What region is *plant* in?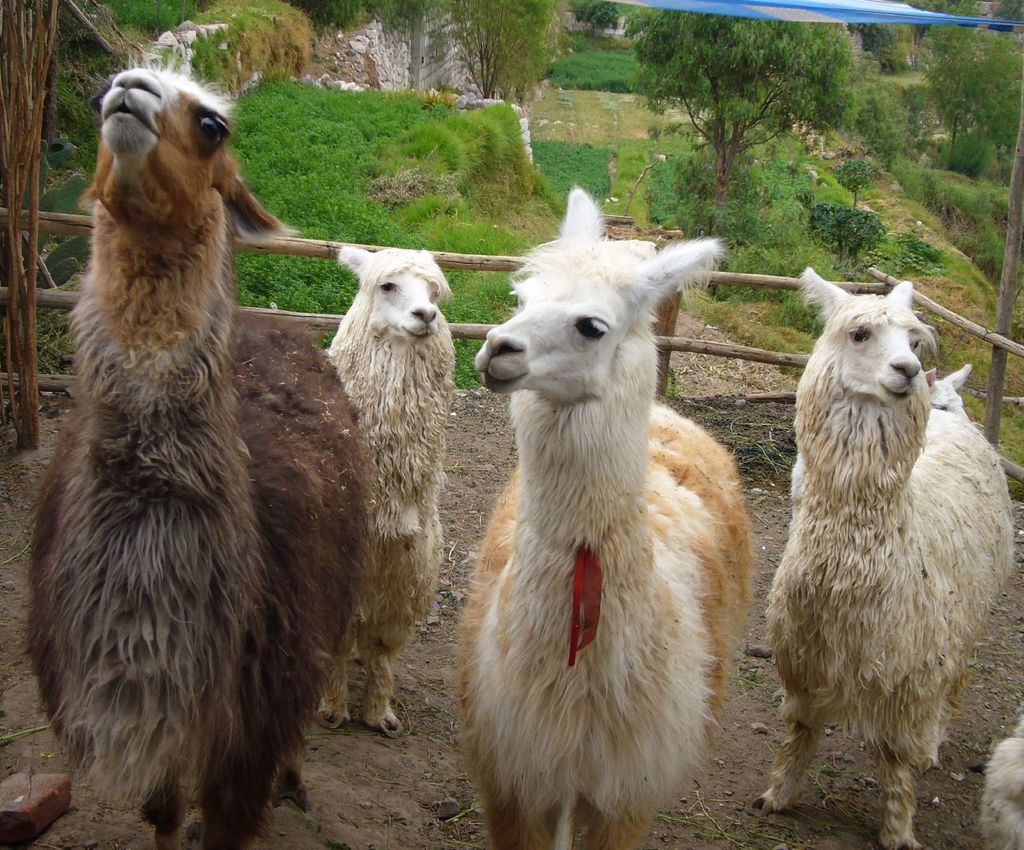
623, 139, 835, 383.
